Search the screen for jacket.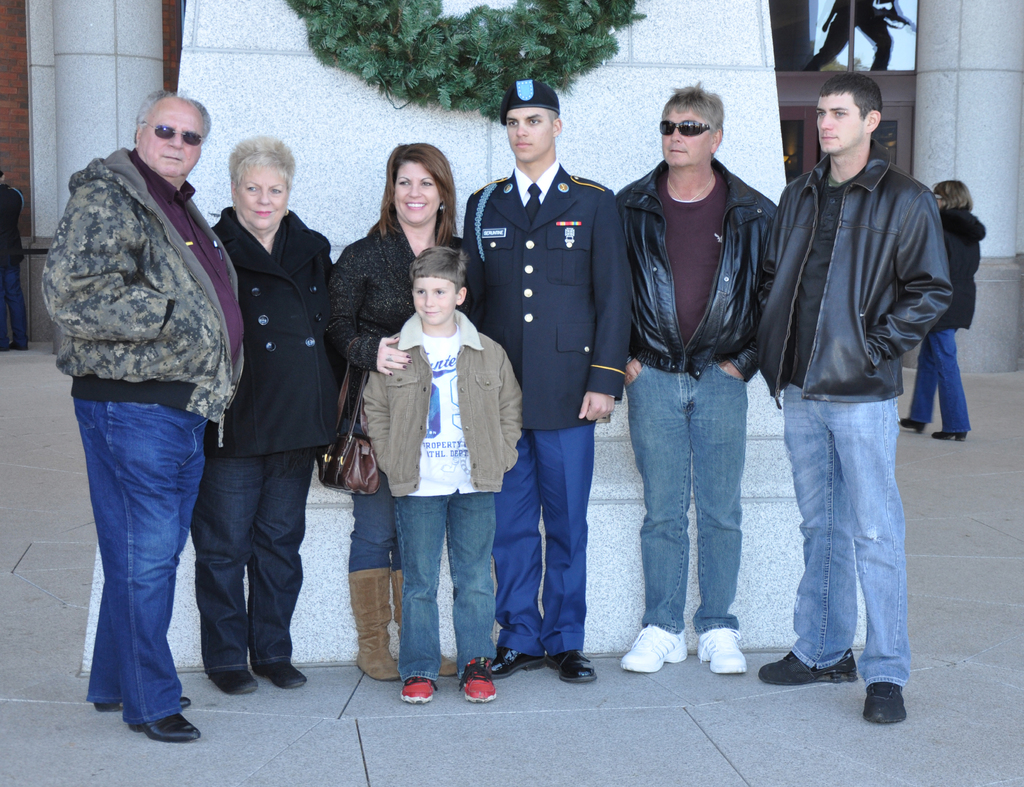
Found at {"left": 191, "top": 203, "right": 356, "bottom": 462}.
